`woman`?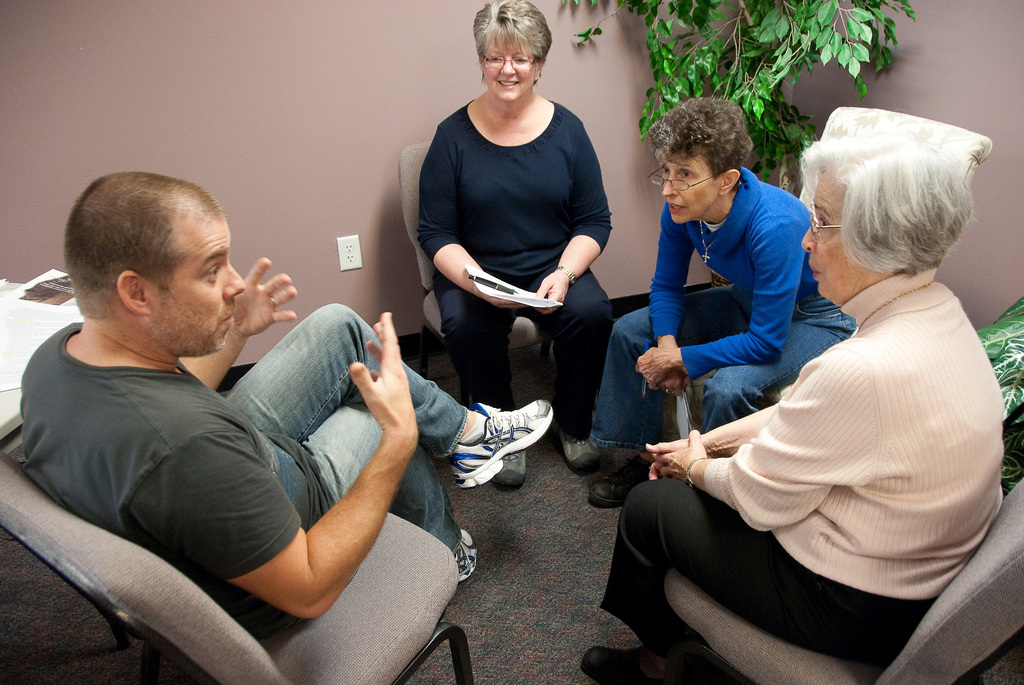
[x1=413, y1=0, x2=621, y2=490]
